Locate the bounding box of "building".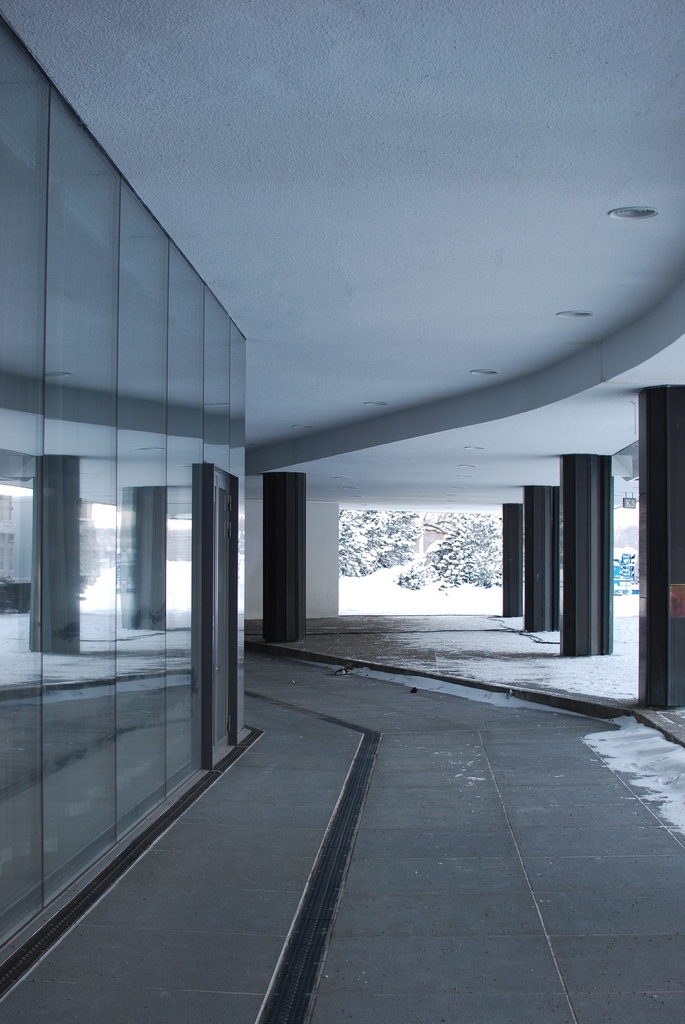
Bounding box: bbox=(0, 1, 684, 1023).
